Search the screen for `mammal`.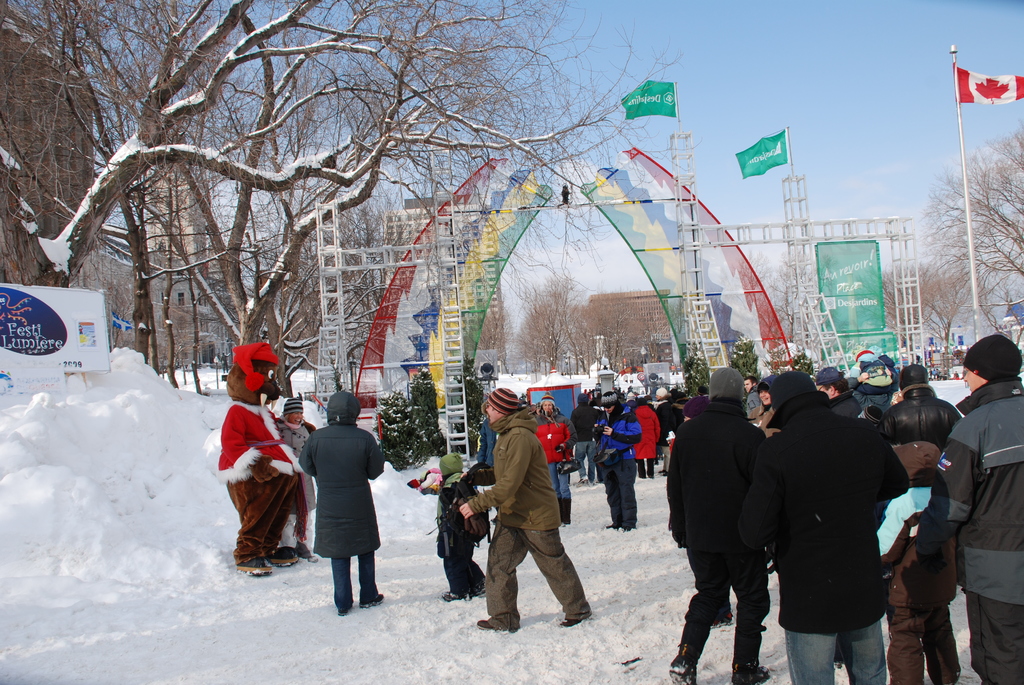
Found at left=915, top=356, right=918, bottom=363.
